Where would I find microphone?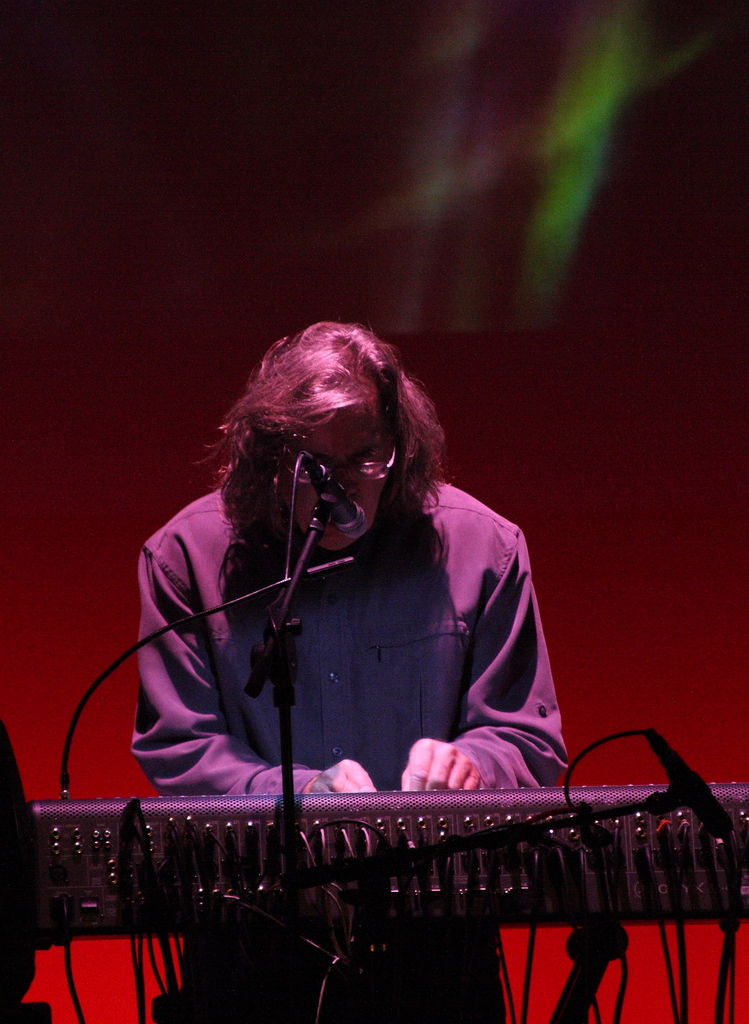
At (329,488,366,537).
